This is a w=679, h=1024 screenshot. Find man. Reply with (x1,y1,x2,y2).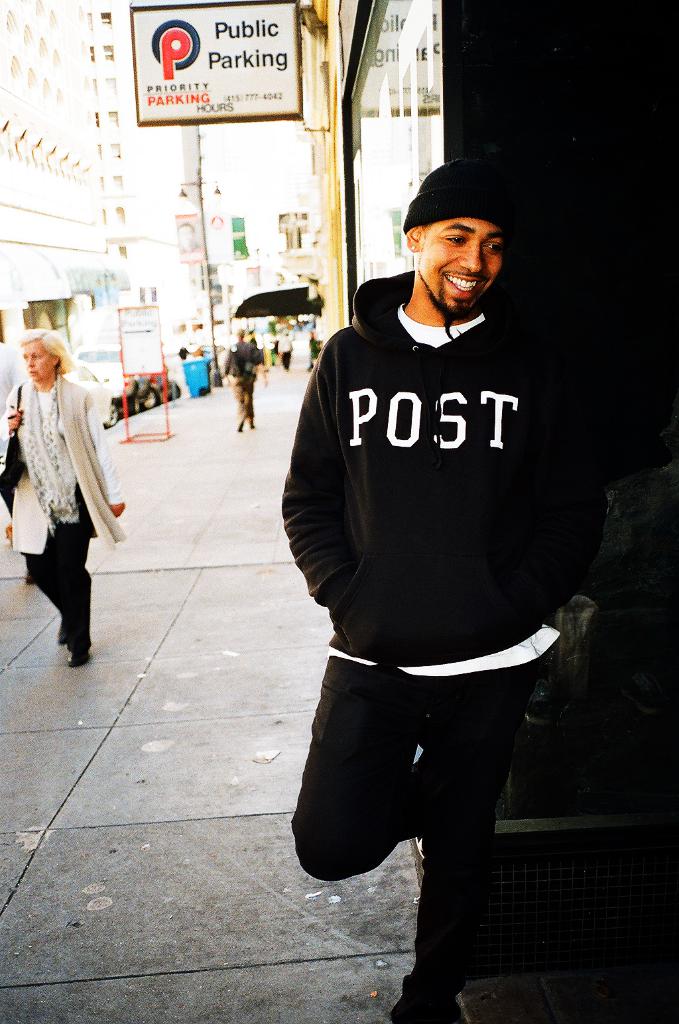
(268,80,602,1007).
